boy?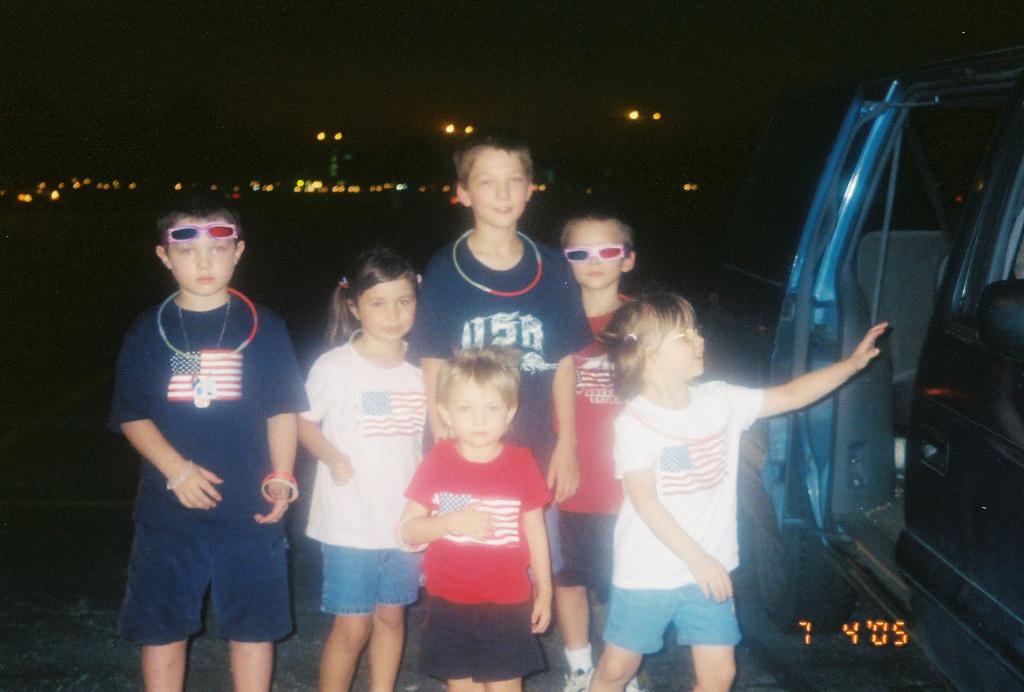
<box>408,124,596,580</box>
